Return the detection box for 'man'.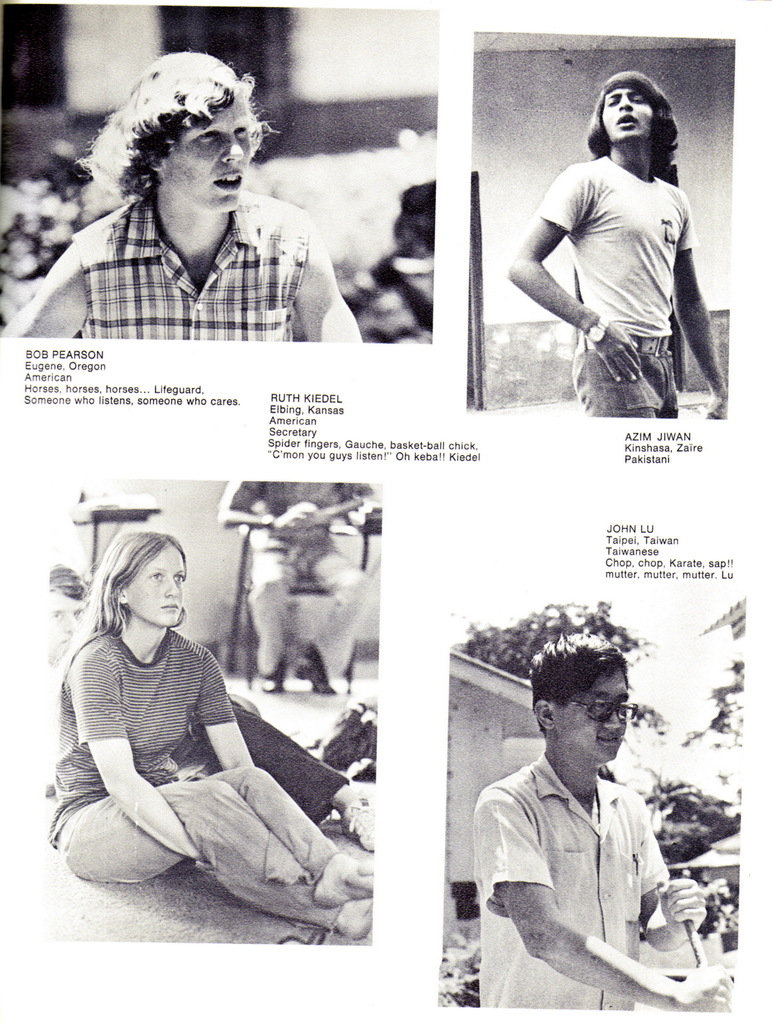
{"x1": 504, "y1": 71, "x2": 727, "y2": 419}.
